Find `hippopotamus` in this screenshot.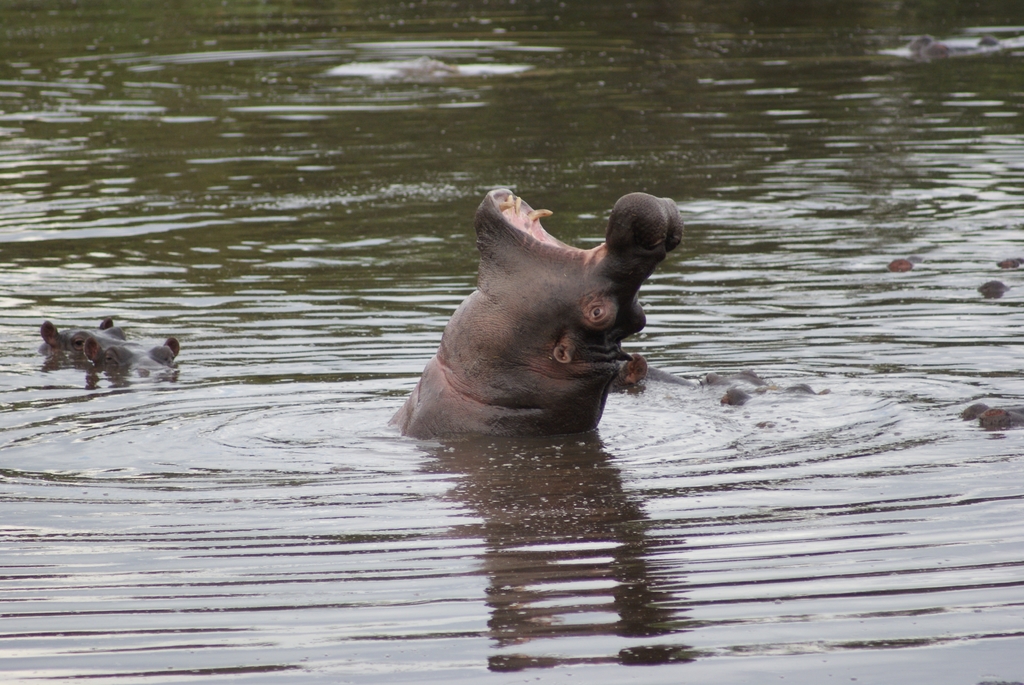
The bounding box for `hippopotamus` is (83,338,180,370).
